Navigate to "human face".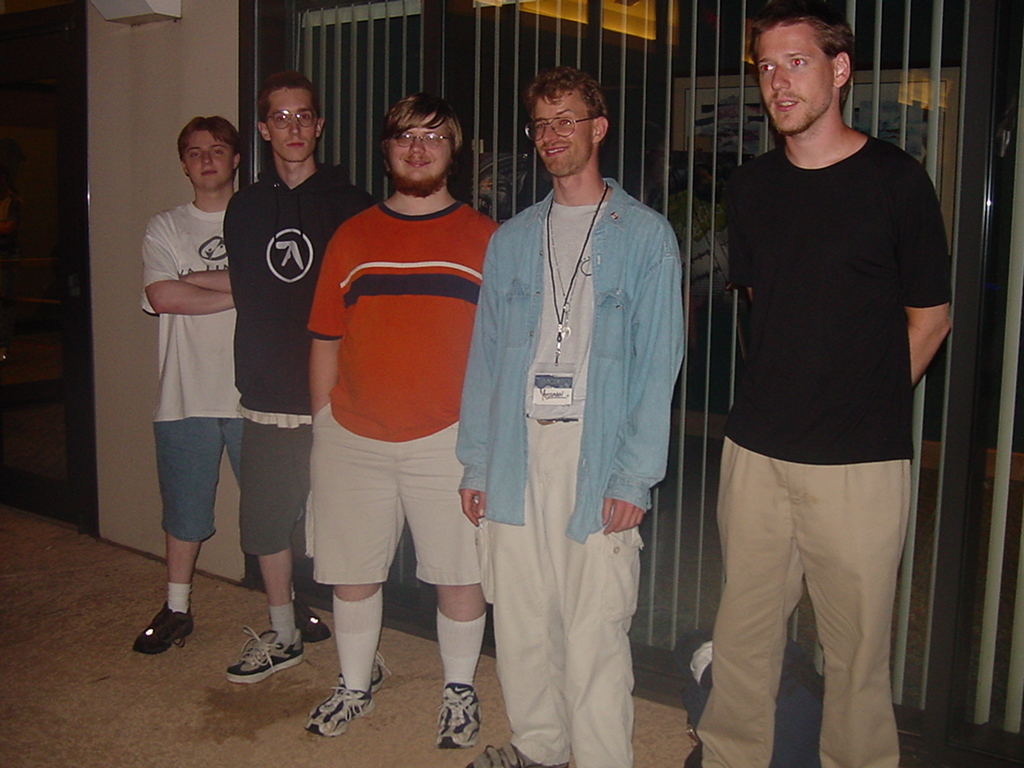
Navigation target: 187, 124, 234, 188.
